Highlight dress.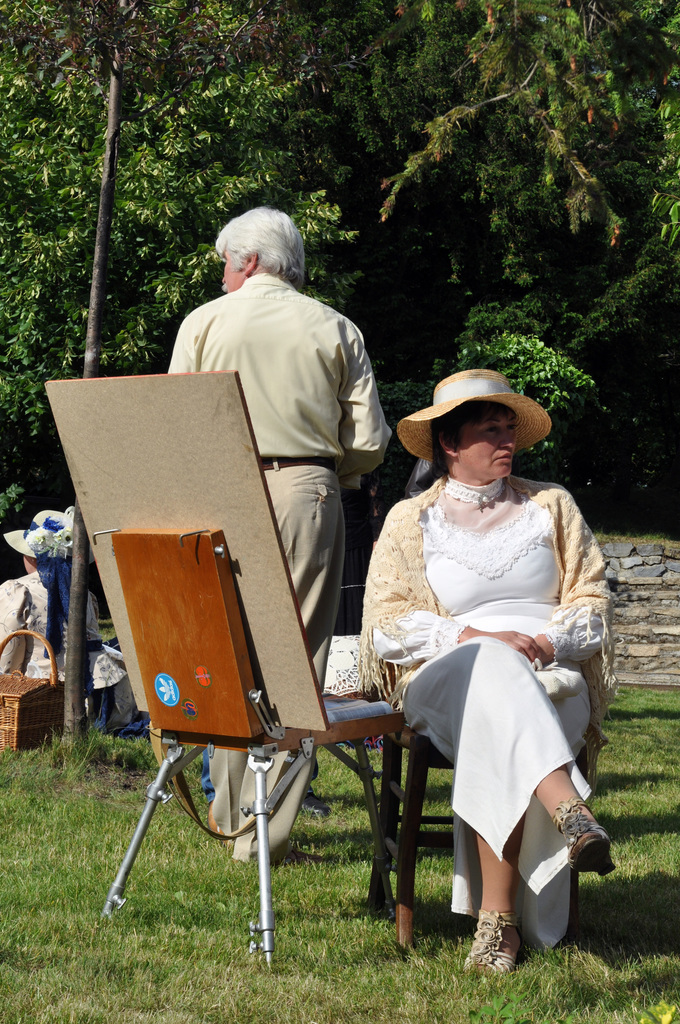
Highlighted region: 373/485/593/952.
